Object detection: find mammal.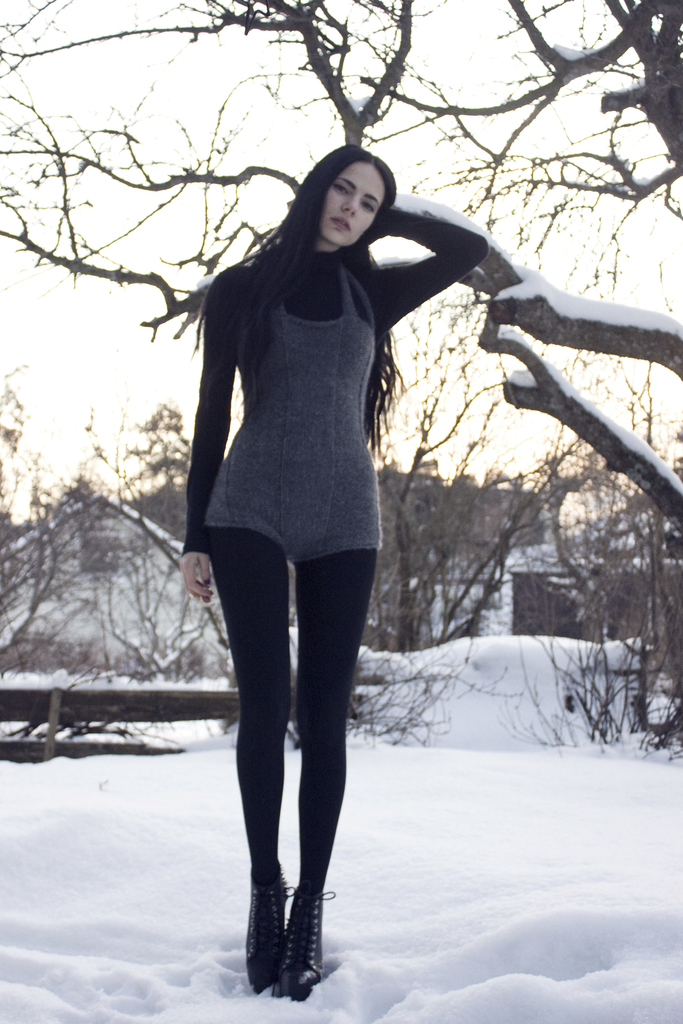
select_region(158, 149, 468, 904).
